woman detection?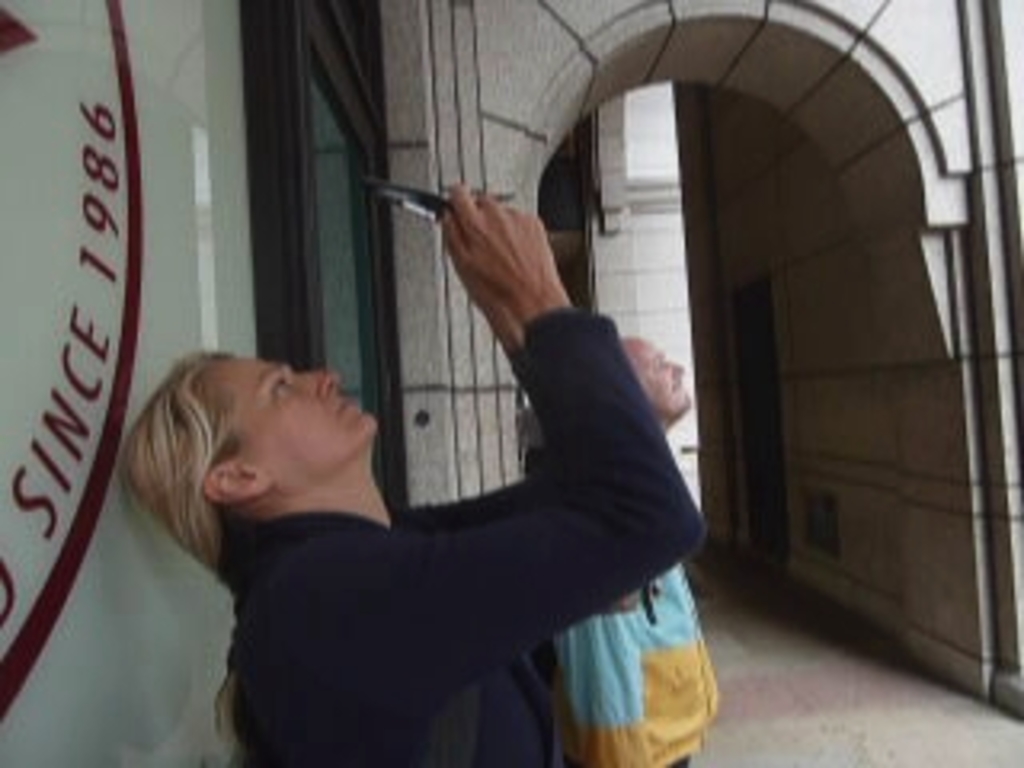
select_region(118, 179, 710, 765)
